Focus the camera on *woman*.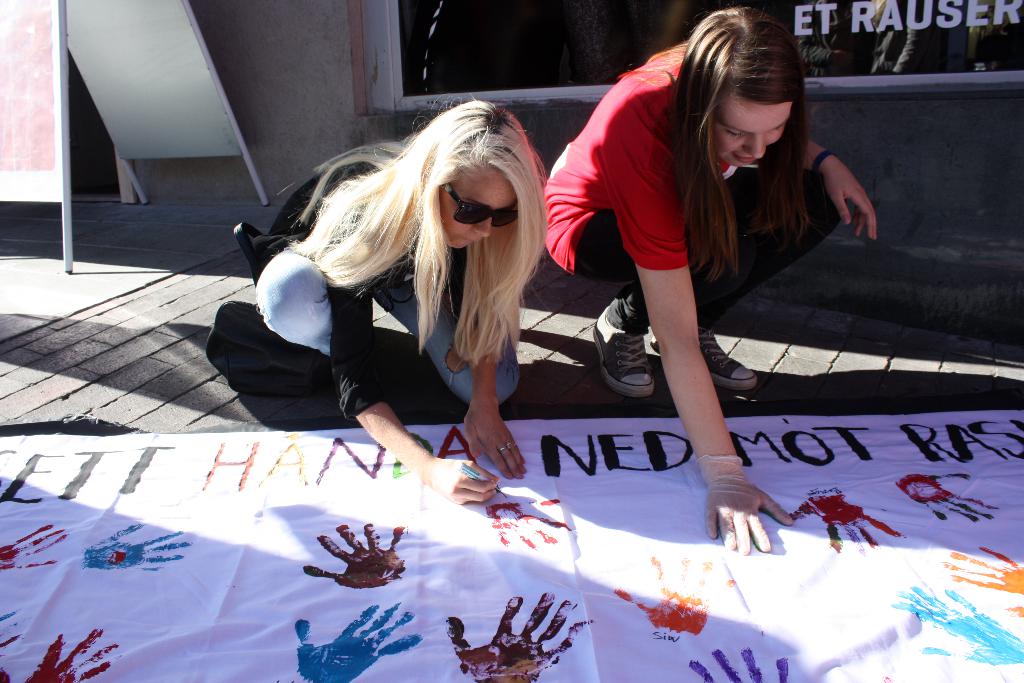
Focus region: [255, 92, 552, 508].
